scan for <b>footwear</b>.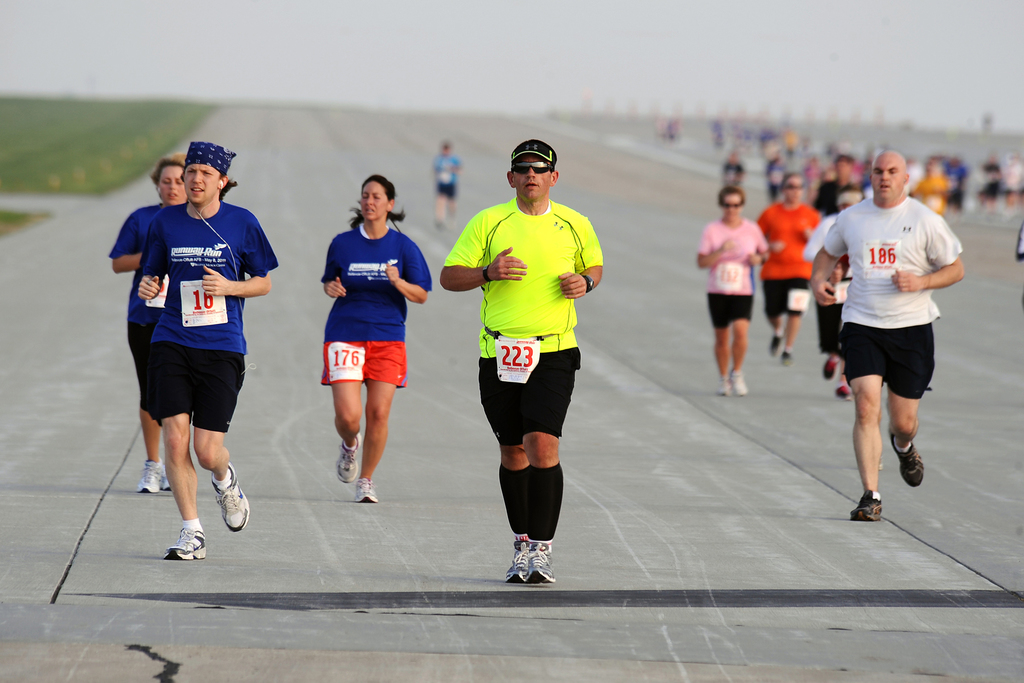
Scan result: [890,434,925,488].
